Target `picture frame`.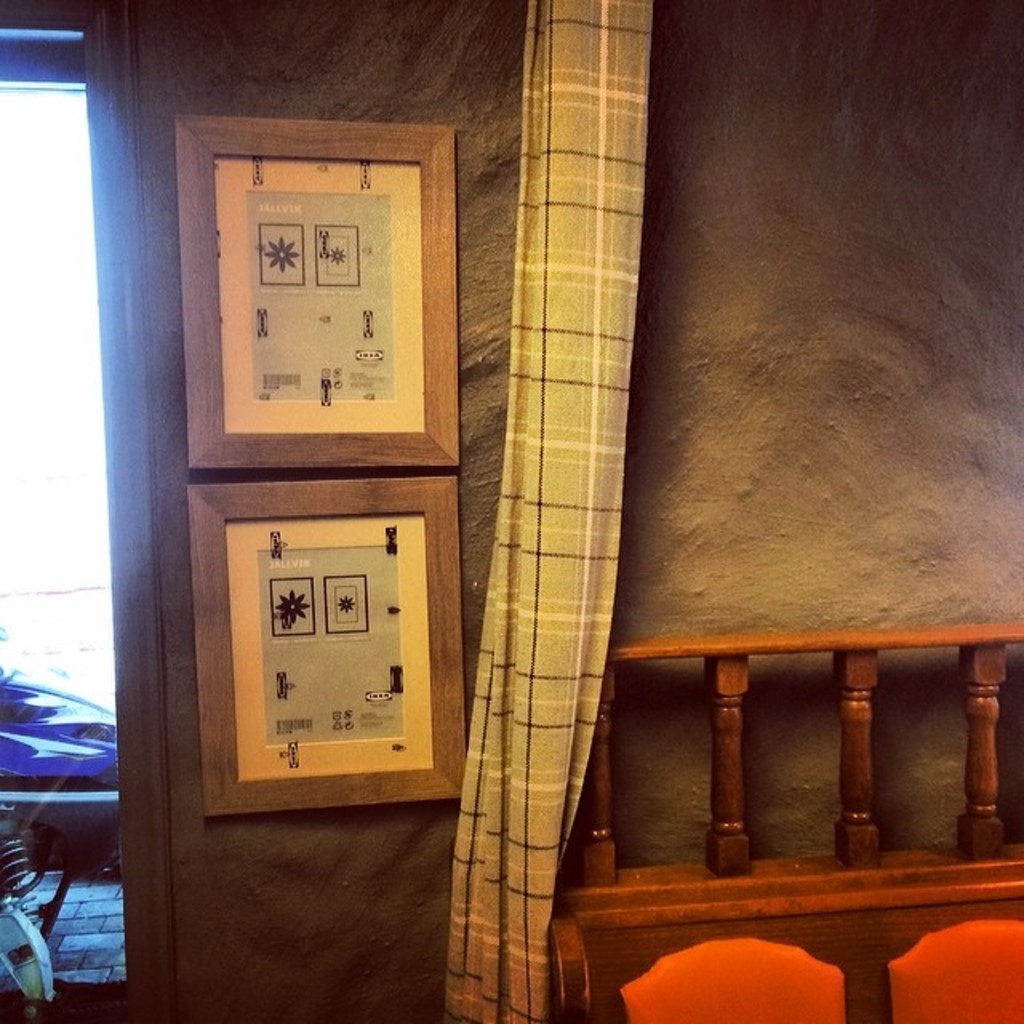
Target region: locate(189, 477, 461, 816).
